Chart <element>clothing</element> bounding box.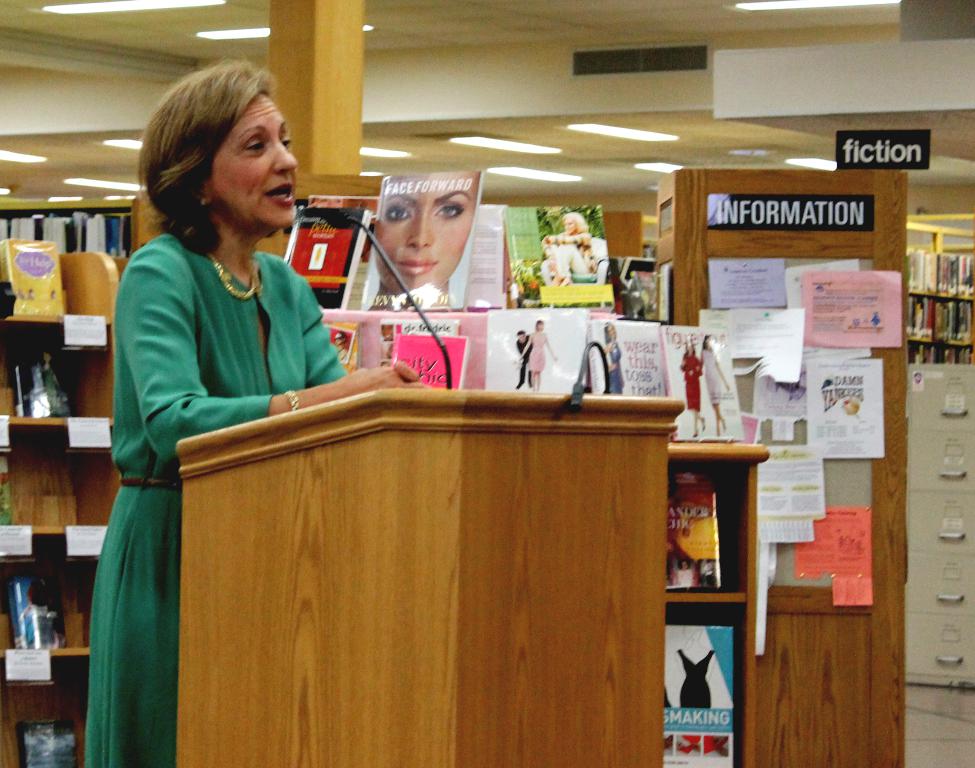
Charted: (675,353,701,415).
